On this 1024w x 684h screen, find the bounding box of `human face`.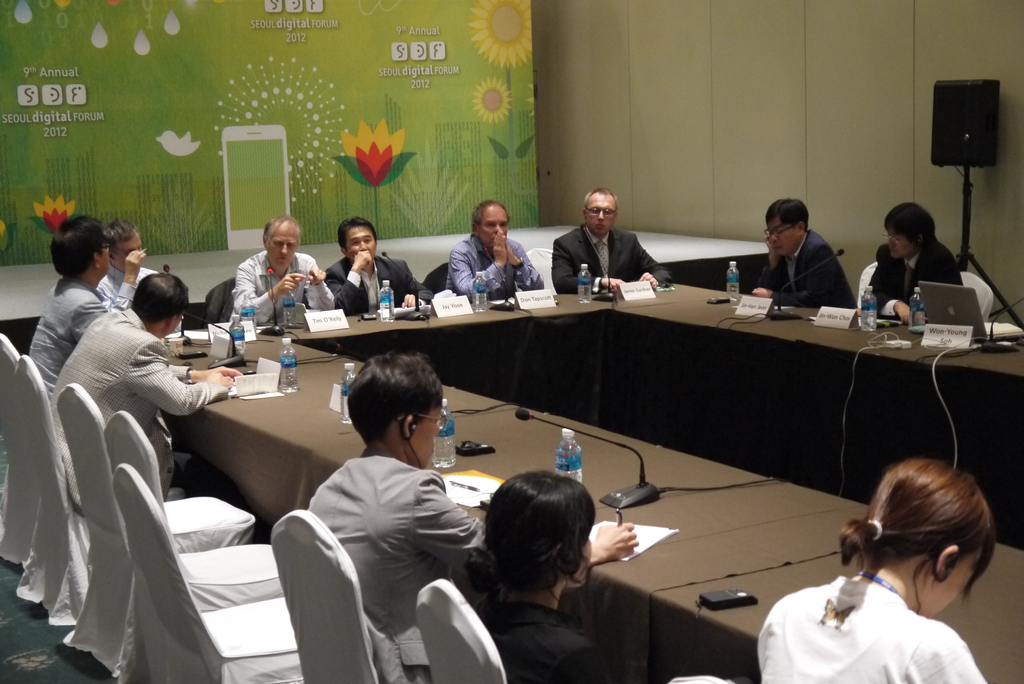
Bounding box: [415,409,443,470].
